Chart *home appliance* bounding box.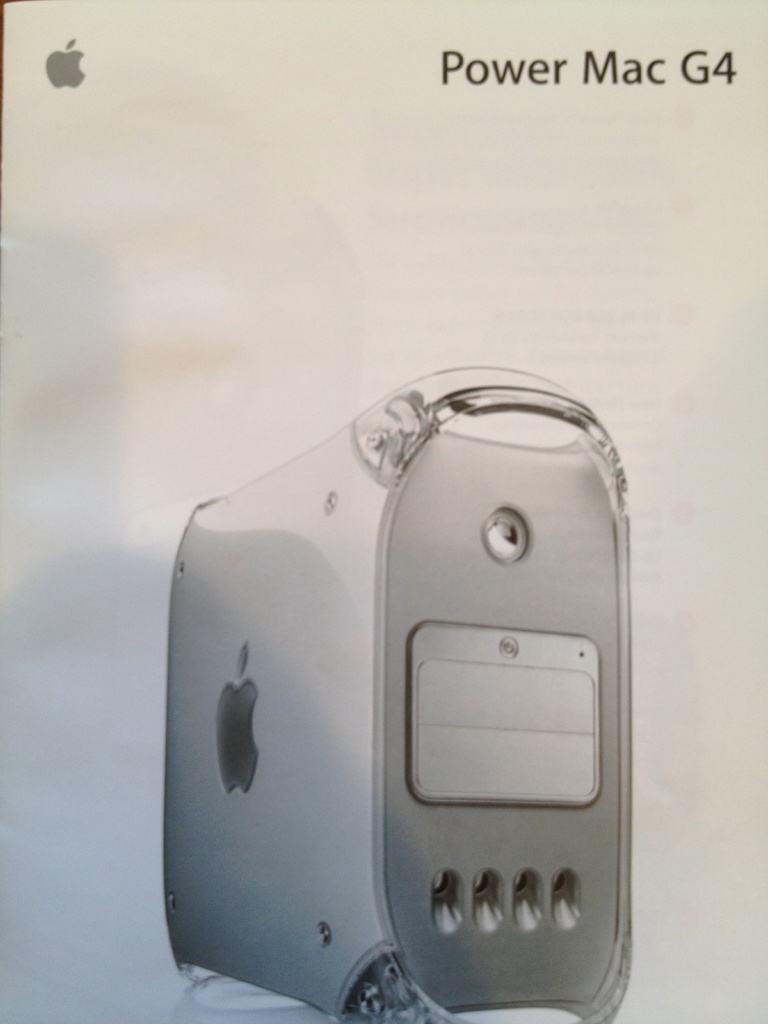
Charted: detection(150, 337, 627, 1012).
